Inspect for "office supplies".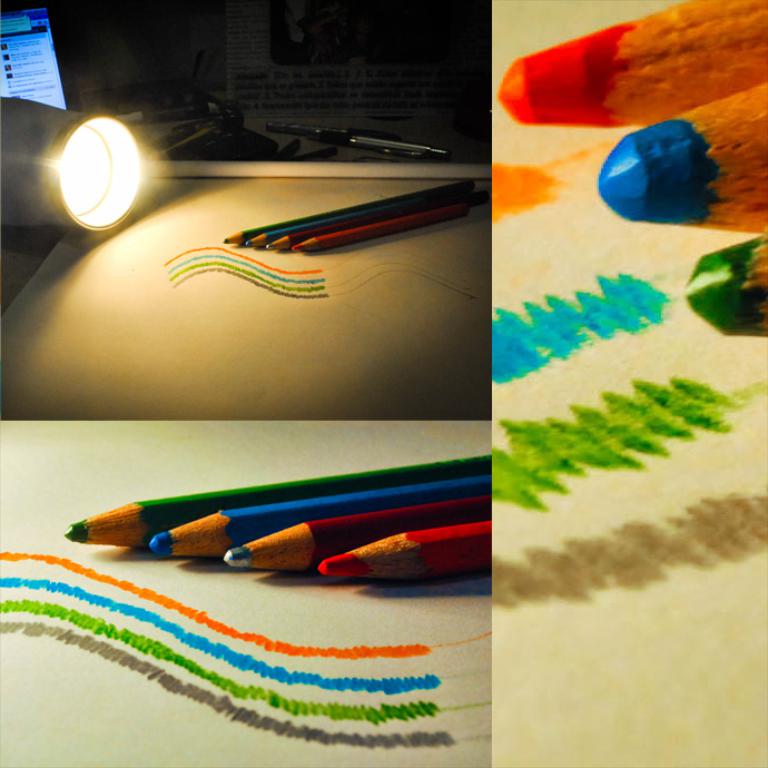
Inspection: 272, 184, 443, 244.
